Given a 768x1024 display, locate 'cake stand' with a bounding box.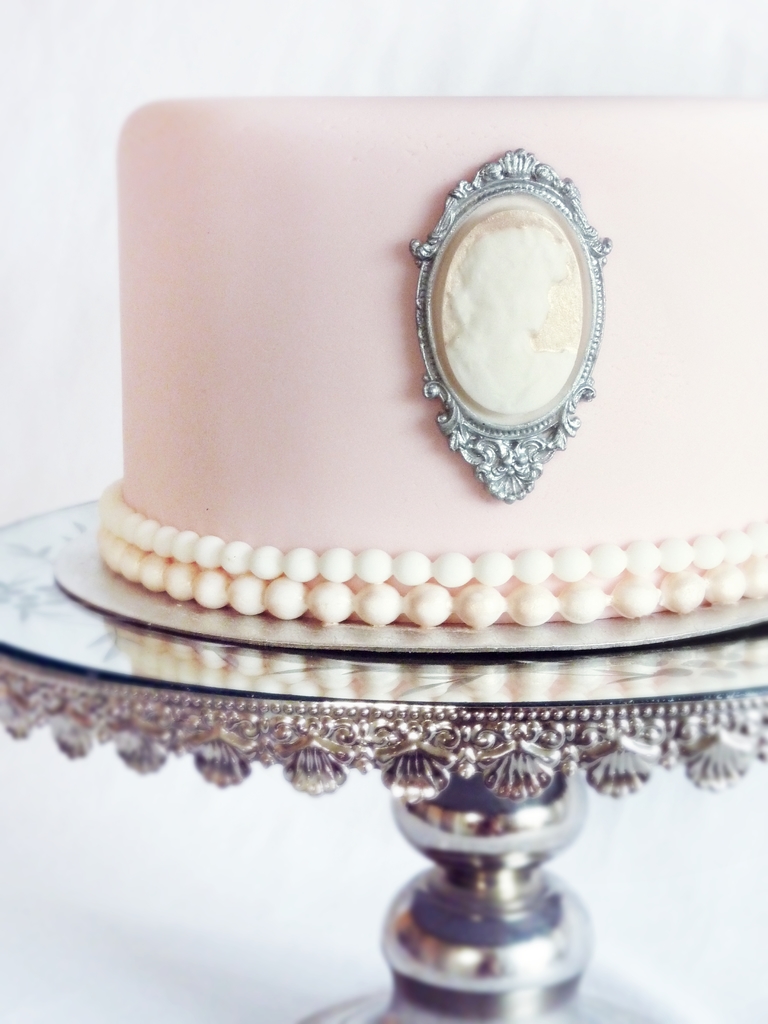
Located: <bbox>0, 497, 767, 1023</bbox>.
